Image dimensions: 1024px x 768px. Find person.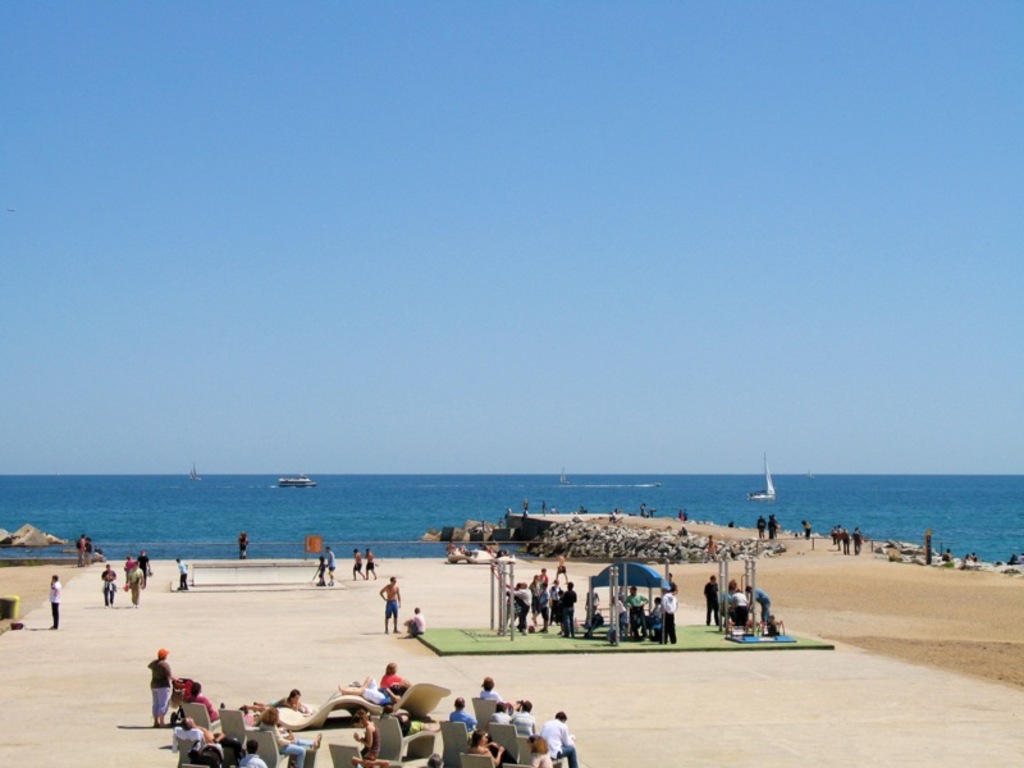
crop(829, 526, 833, 544).
